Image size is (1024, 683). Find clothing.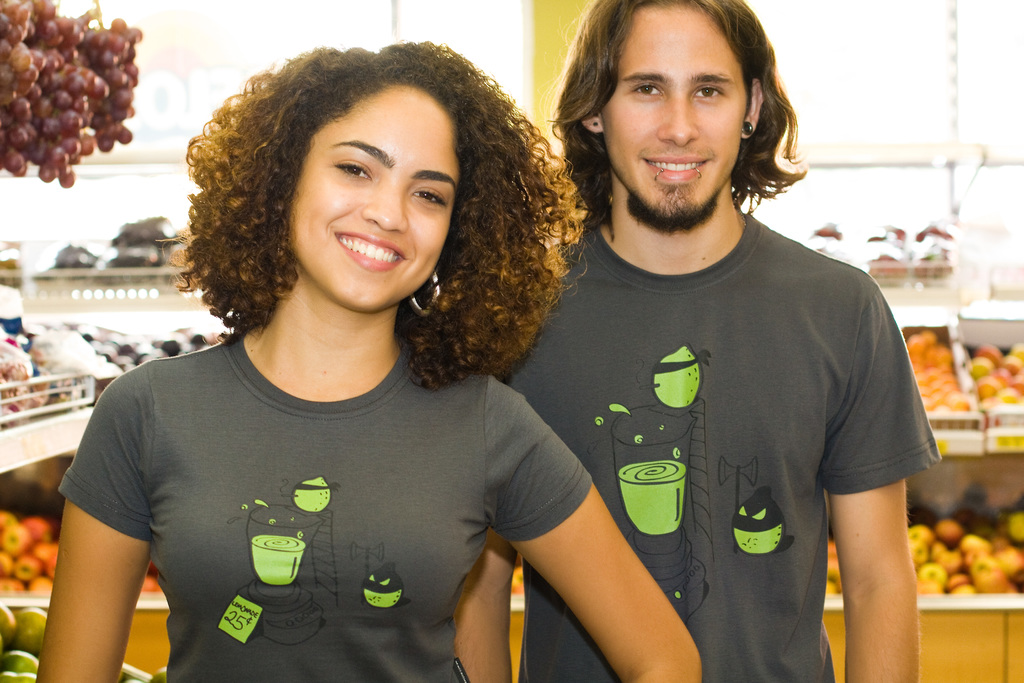
495, 217, 937, 682.
